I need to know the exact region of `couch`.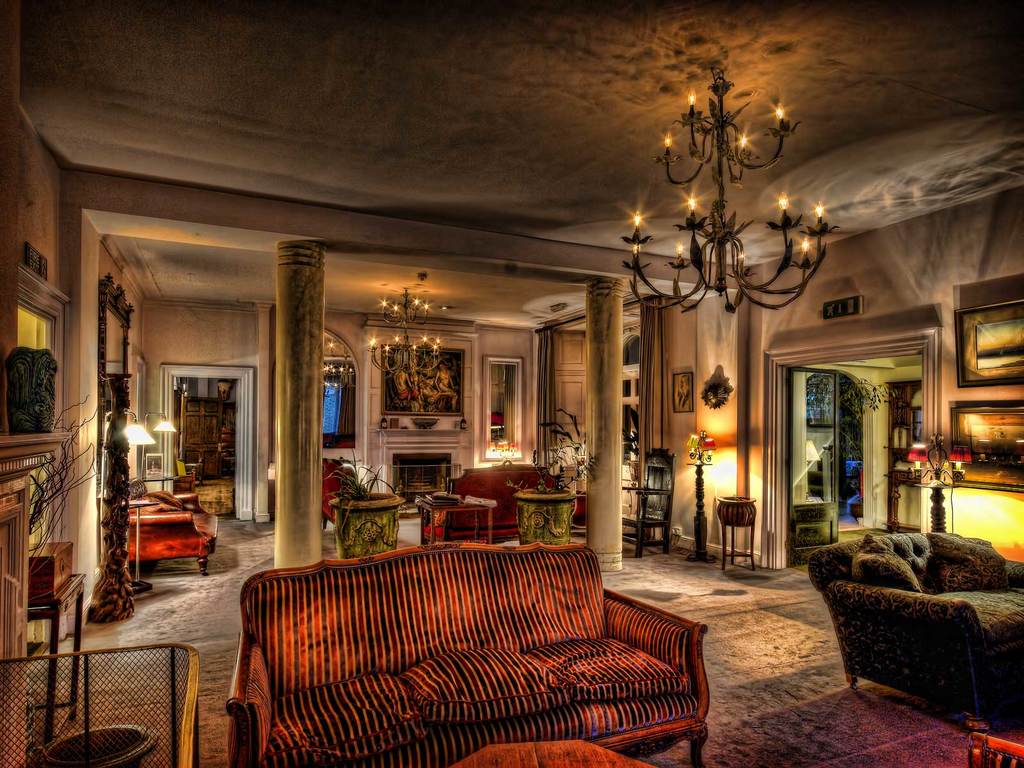
Region: BBox(230, 527, 729, 767).
